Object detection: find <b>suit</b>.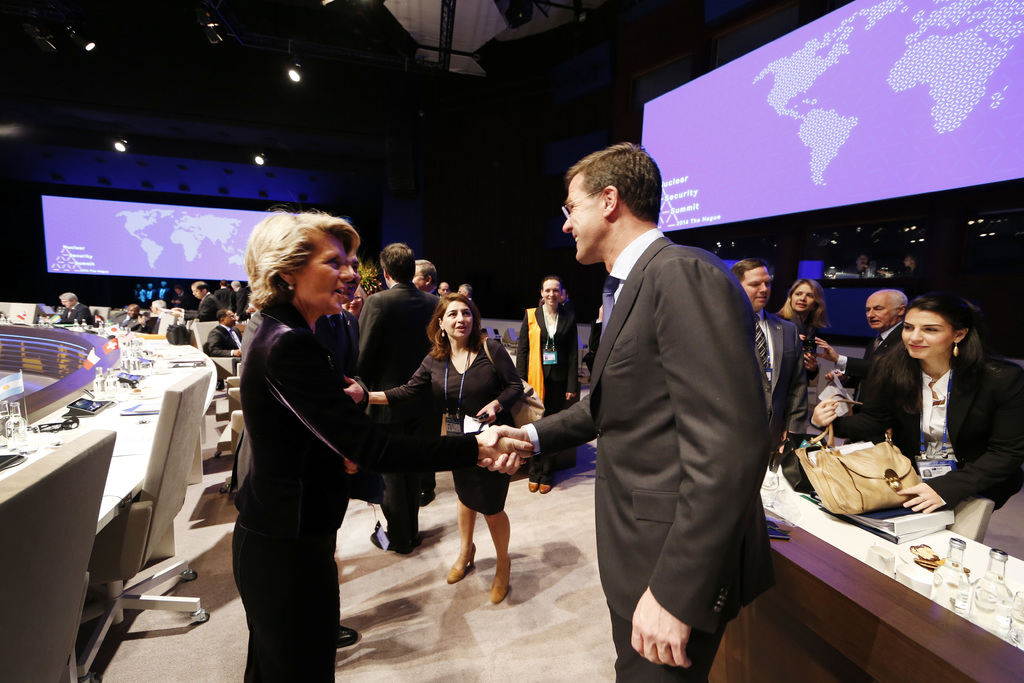
554/163/808/671.
